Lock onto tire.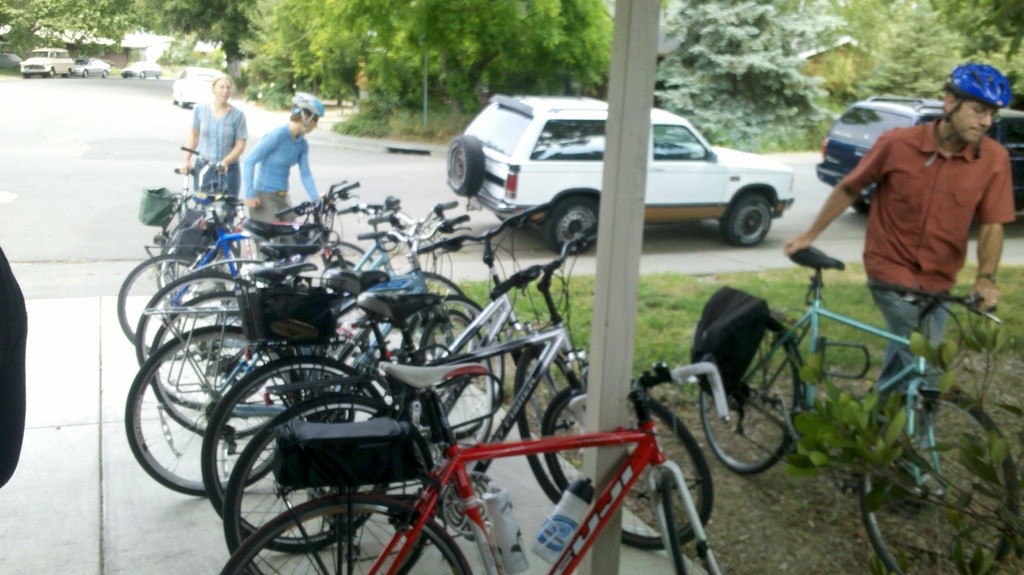
Locked: [155, 72, 162, 81].
